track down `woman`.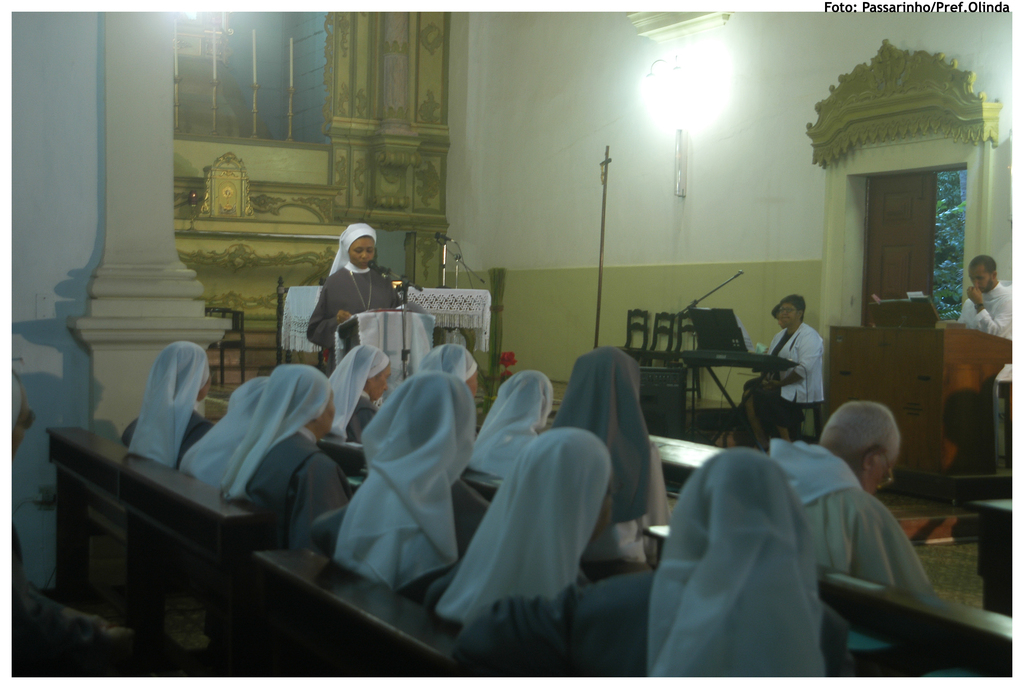
Tracked to <region>467, 448, 855, 681</region>.
